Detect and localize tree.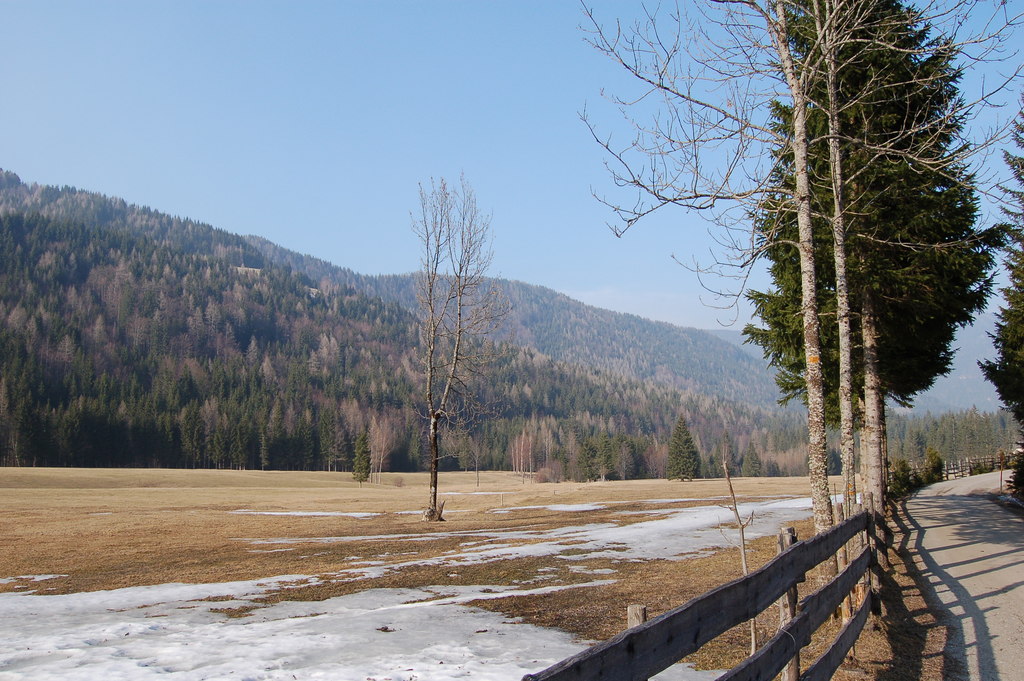
Localized at detection(529, 449, 560, 474).
